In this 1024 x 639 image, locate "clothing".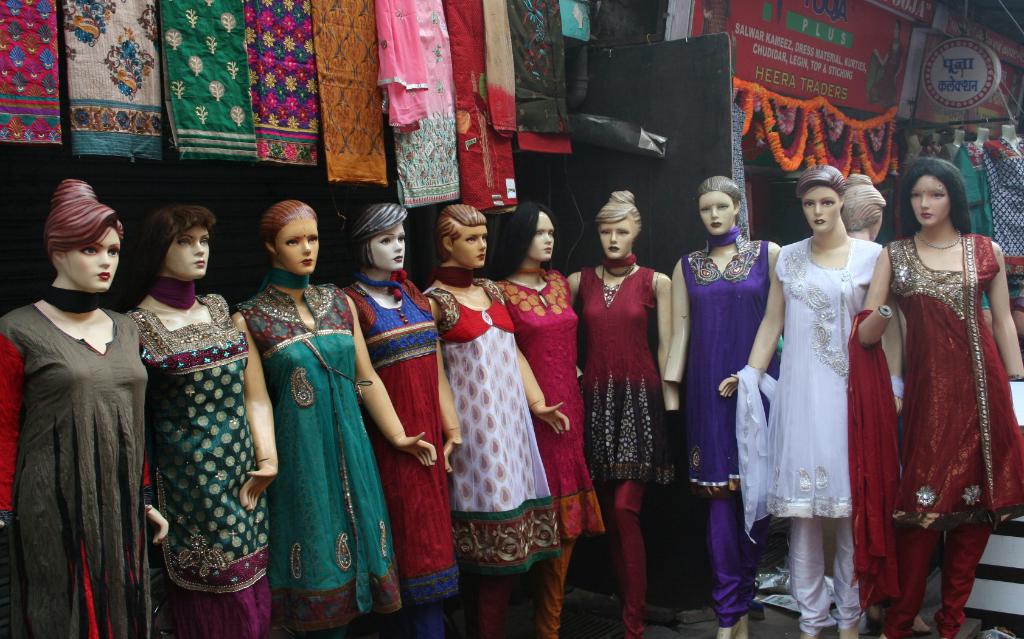
Bounding box: box=[484, 254, 598, 636].
